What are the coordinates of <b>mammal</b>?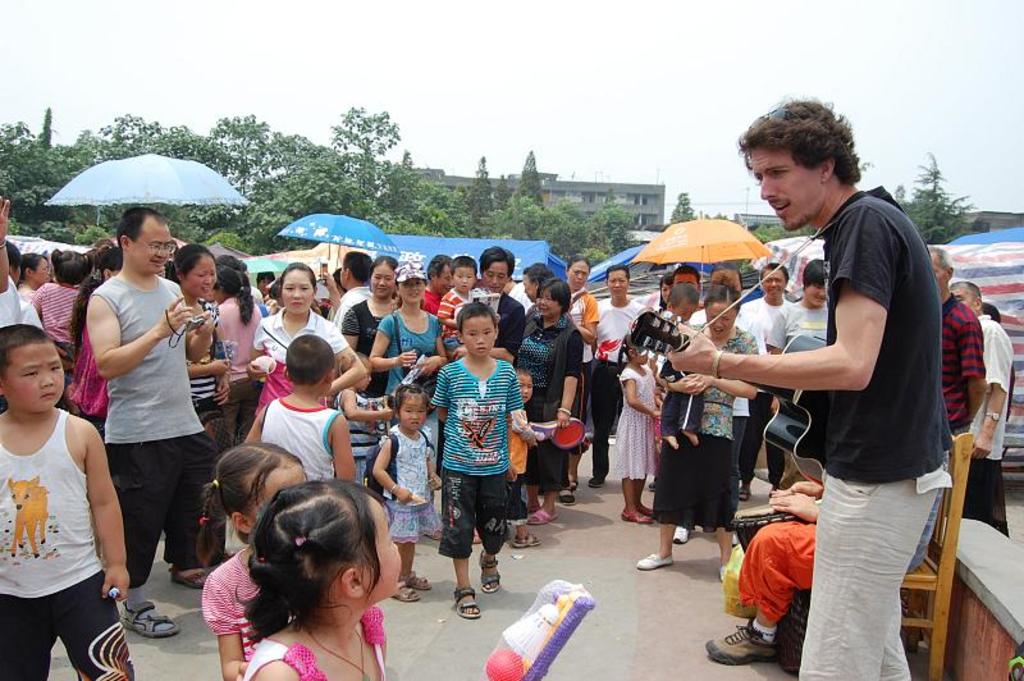
346,255,398,393.
